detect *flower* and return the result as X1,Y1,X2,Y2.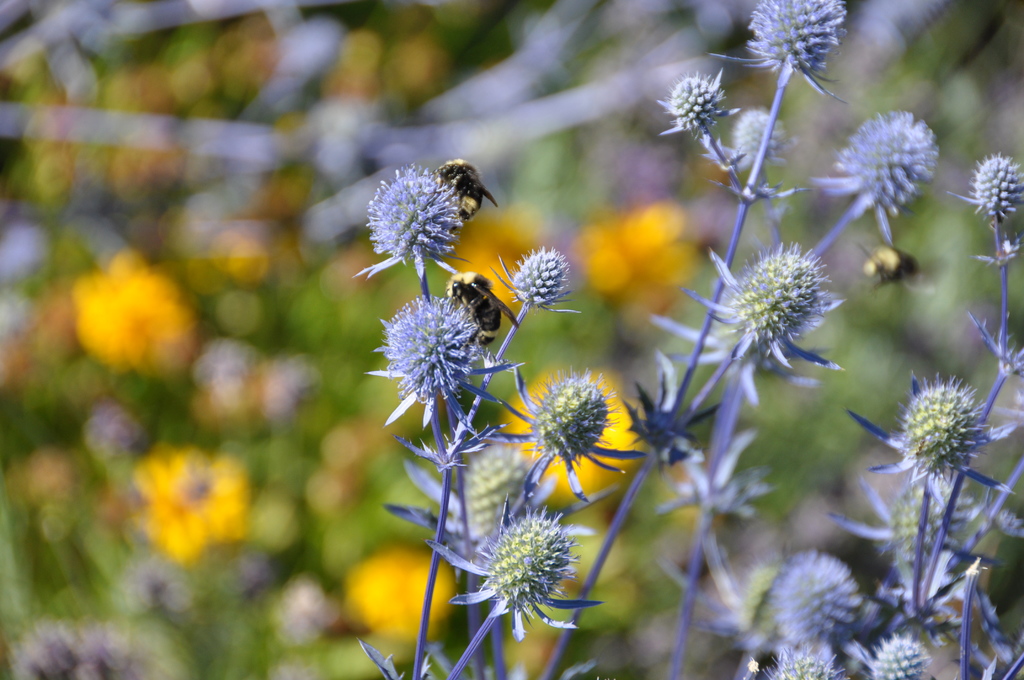
684,249,840,363.
